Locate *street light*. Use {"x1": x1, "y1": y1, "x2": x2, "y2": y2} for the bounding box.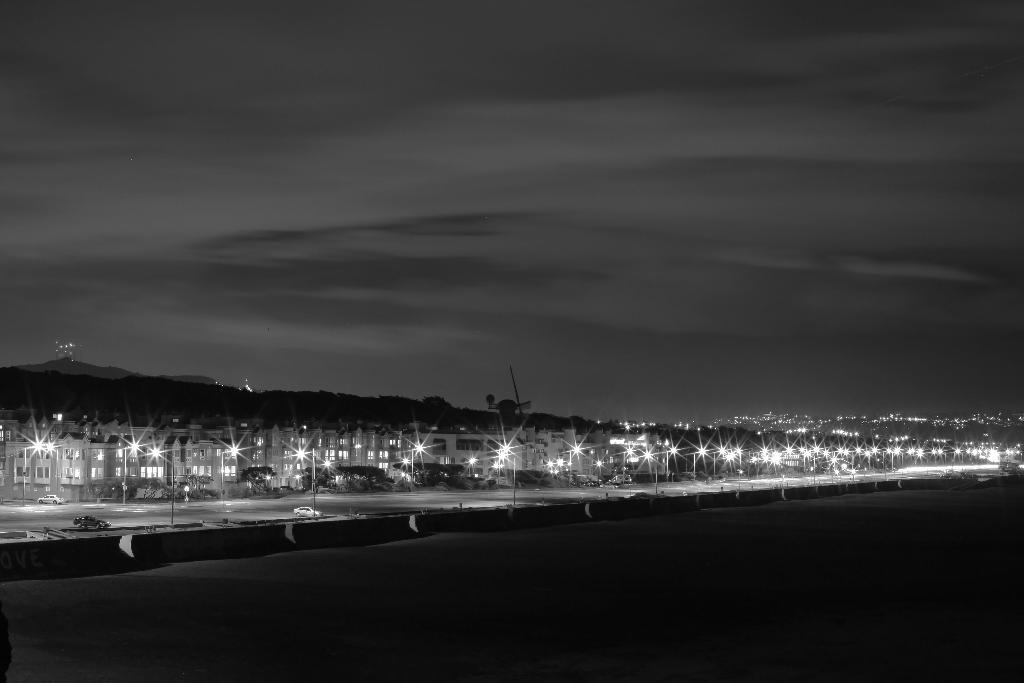
{"x1": 500, "y1": 457, "x2": 516, "y2": 502}.
